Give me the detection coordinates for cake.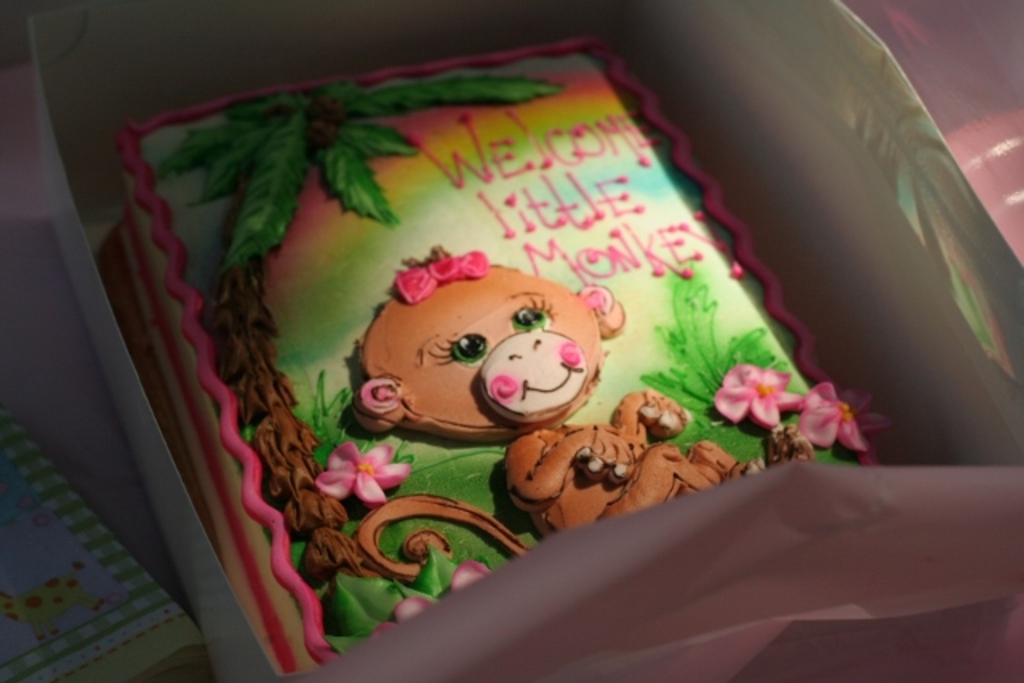
bbox=[115, 30, 894, 681].
